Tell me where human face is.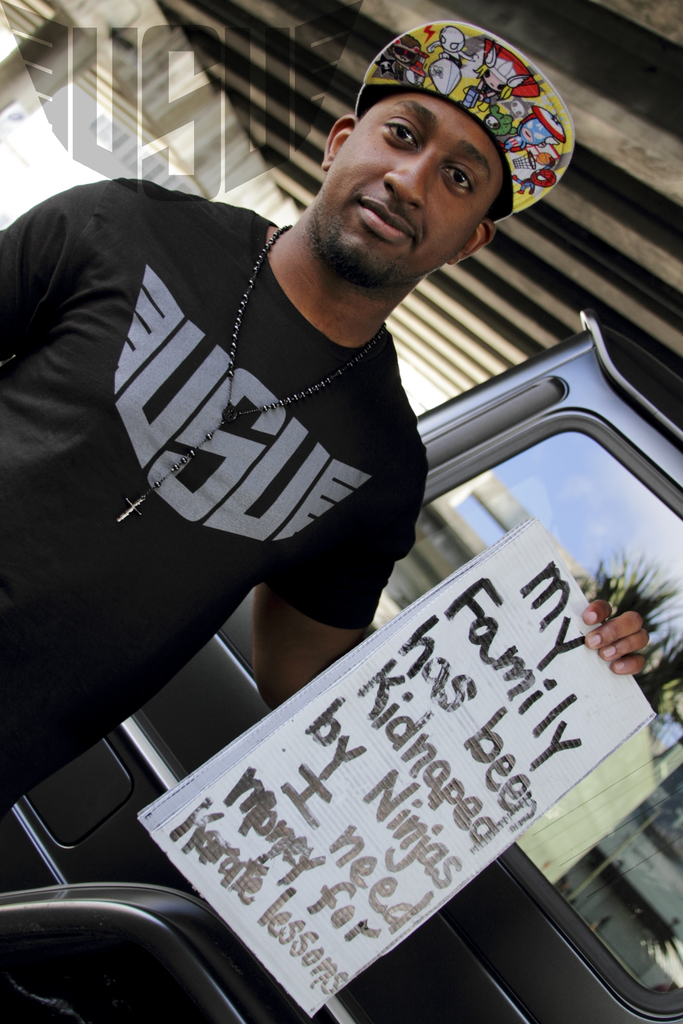
human face is at (x1=320, y1=94, x2=498, y2=285).
